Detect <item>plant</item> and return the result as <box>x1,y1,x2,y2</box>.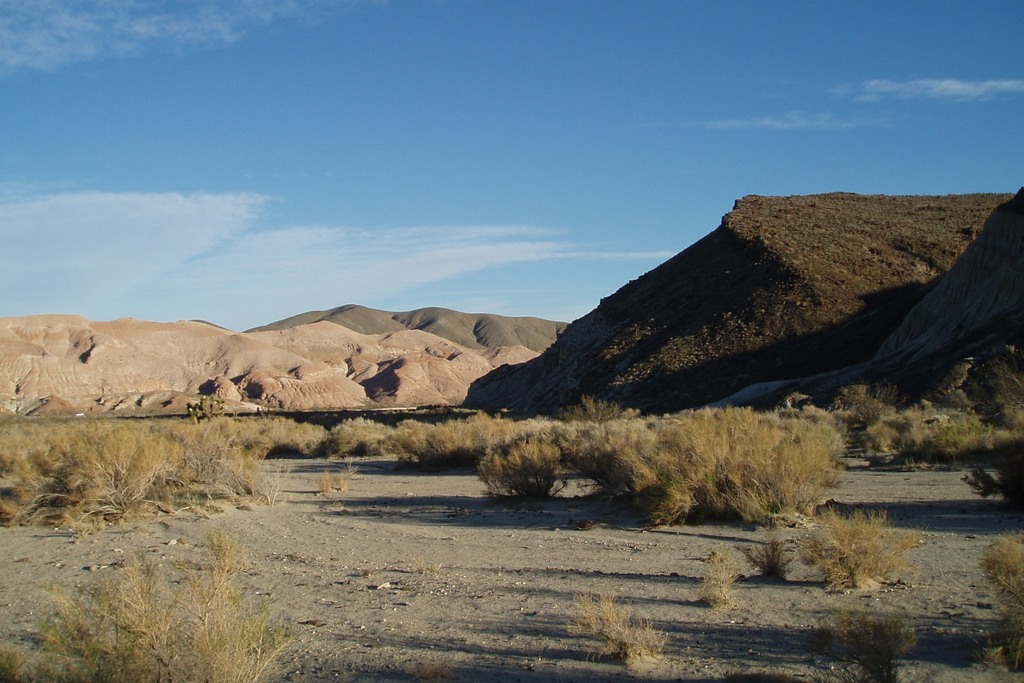
<box>694,554,739,603</box>.
